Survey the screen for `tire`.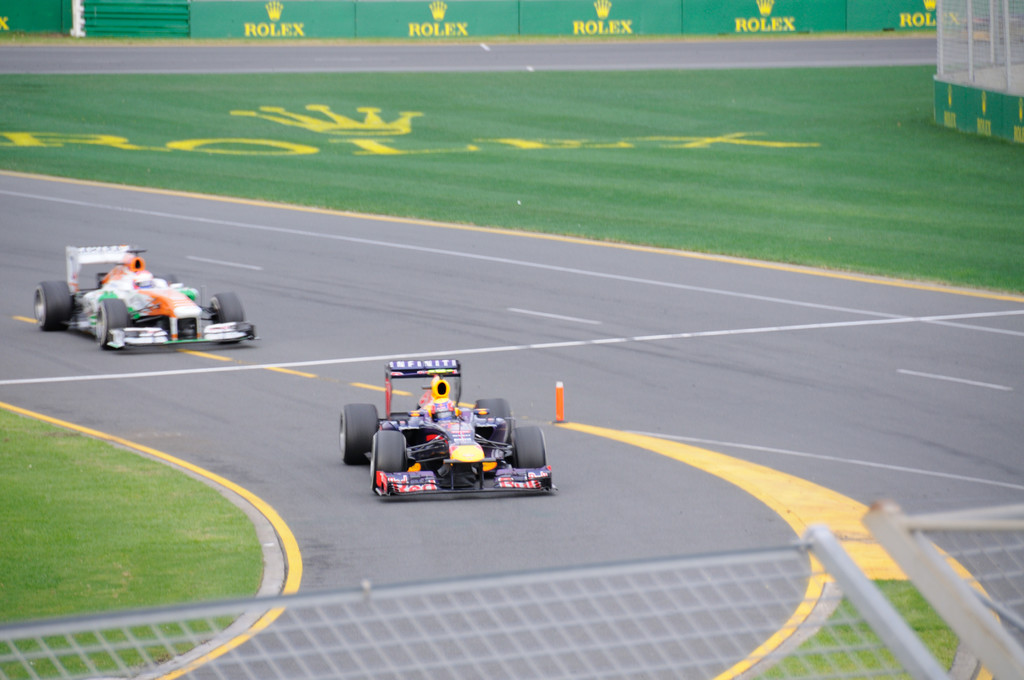
Survey found: <region>370, 429, 412, 490</region>.
